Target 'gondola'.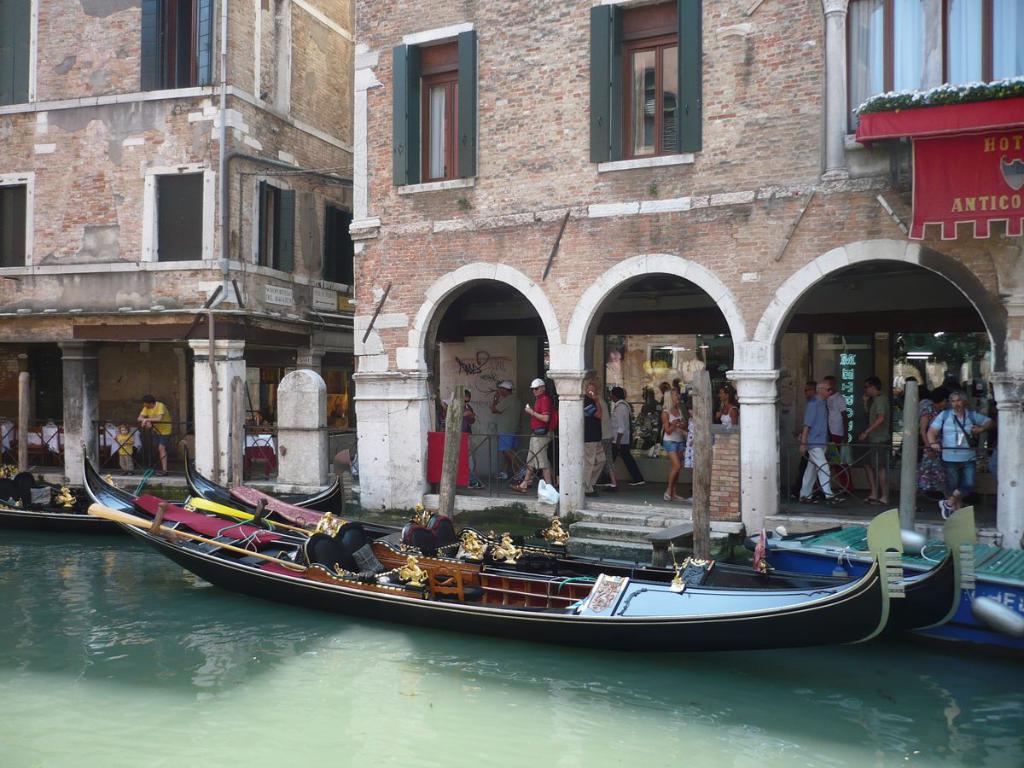
Target region: region(1, 459, 145, 533).
